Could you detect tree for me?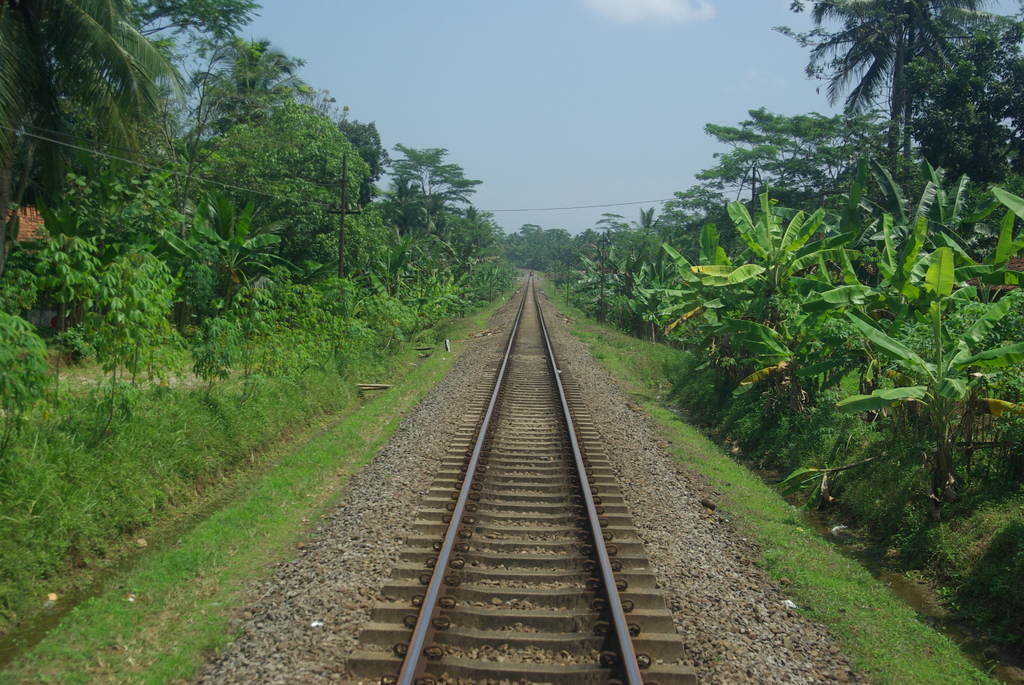
Detection result: (899,51,1020,238).
